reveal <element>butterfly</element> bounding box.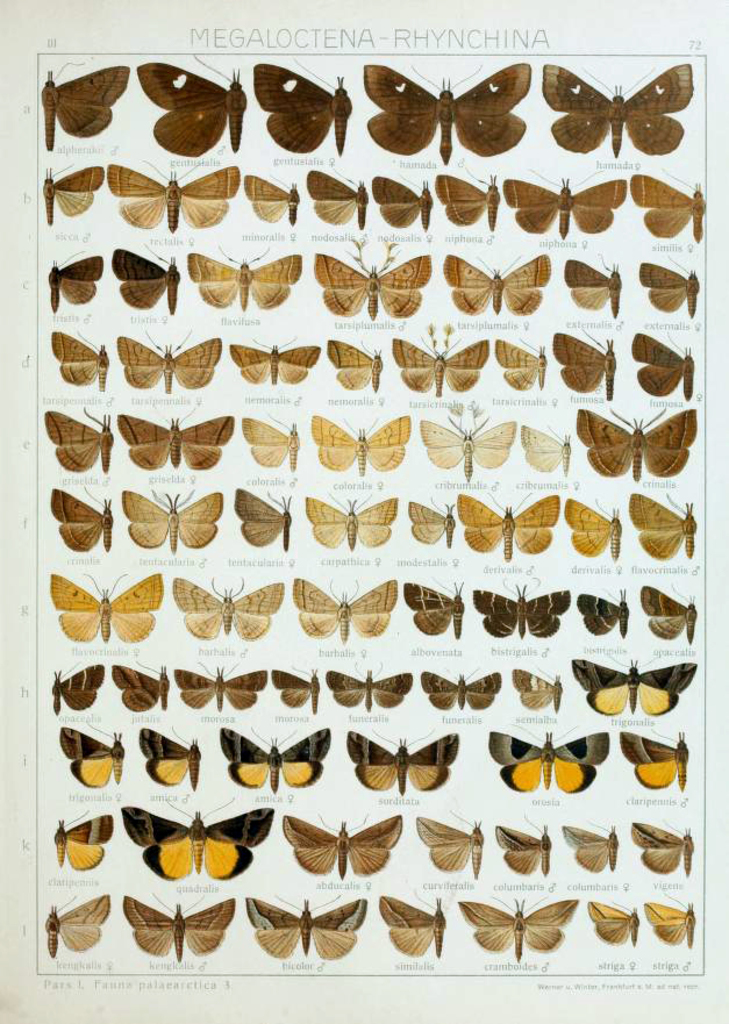
Revealed: BBox(623, 493, 696, 561).
